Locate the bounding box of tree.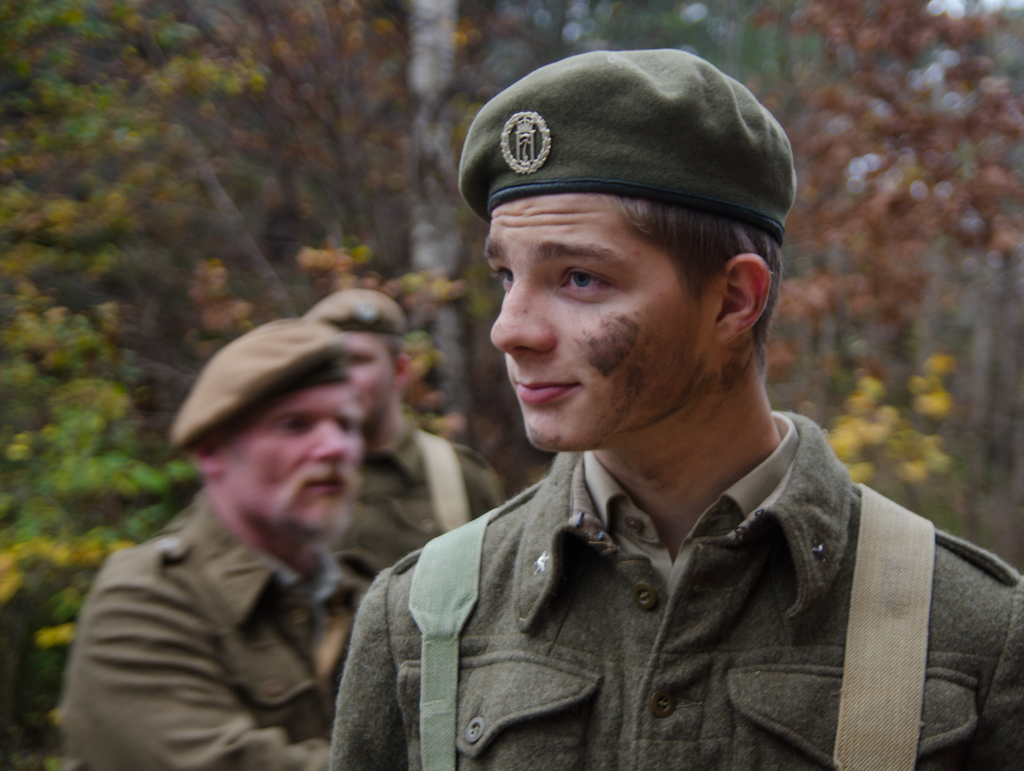
Bounding box: box(397, 0, 456, 501).
